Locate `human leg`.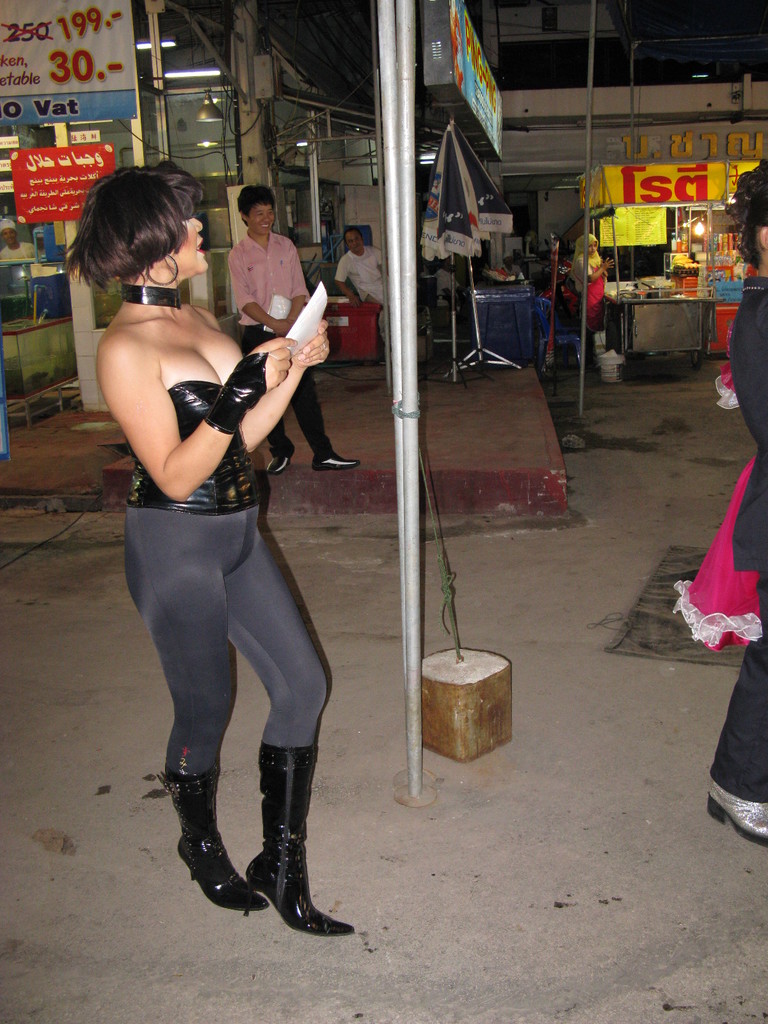
Bounding box: rect(230, 482, 335, 950).
